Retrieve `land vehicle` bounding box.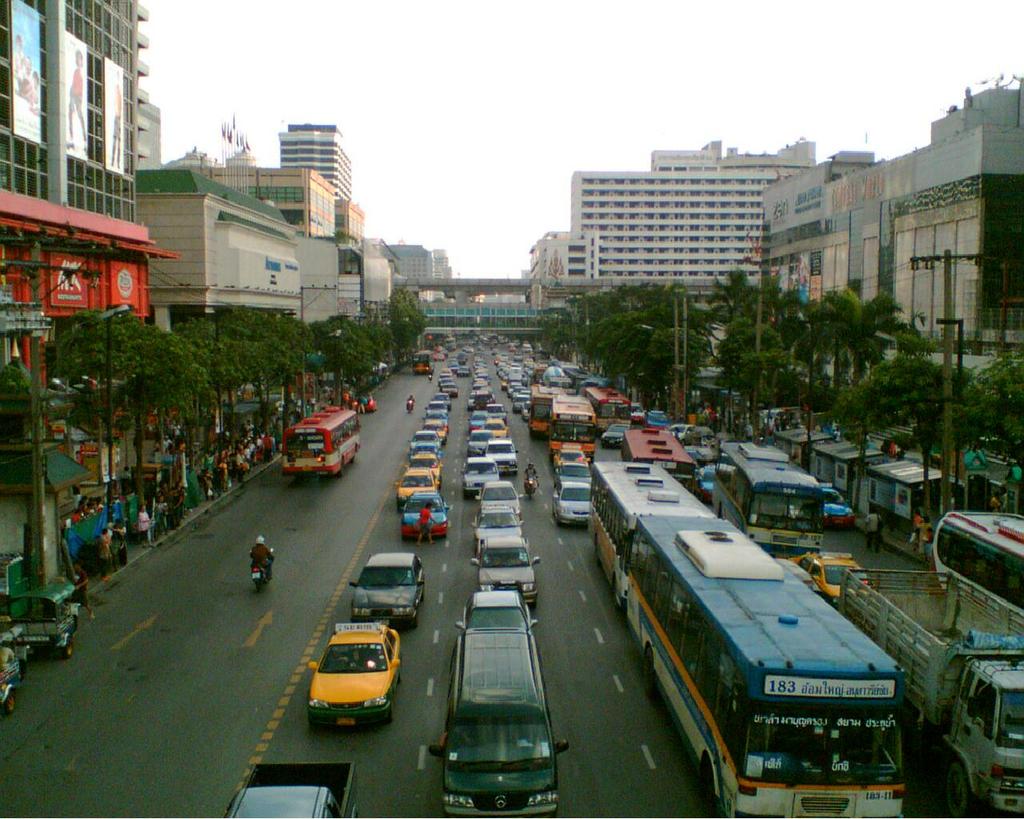
Bounding box: Rect(494, 441, 516, 472).
